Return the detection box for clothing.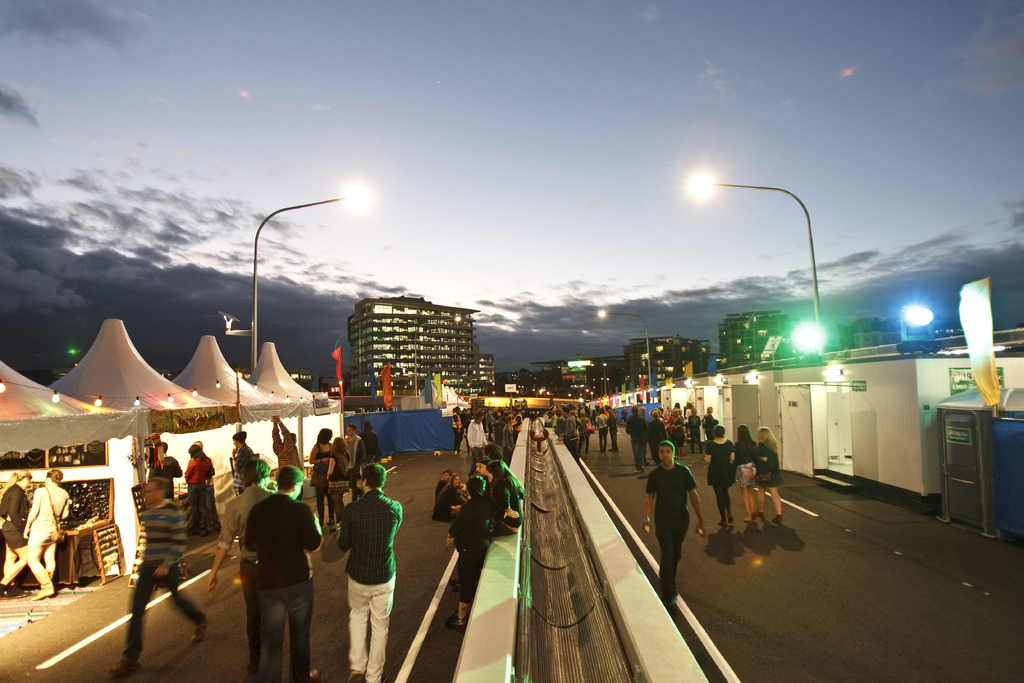
bbox=(705, 411, 716, 437).
